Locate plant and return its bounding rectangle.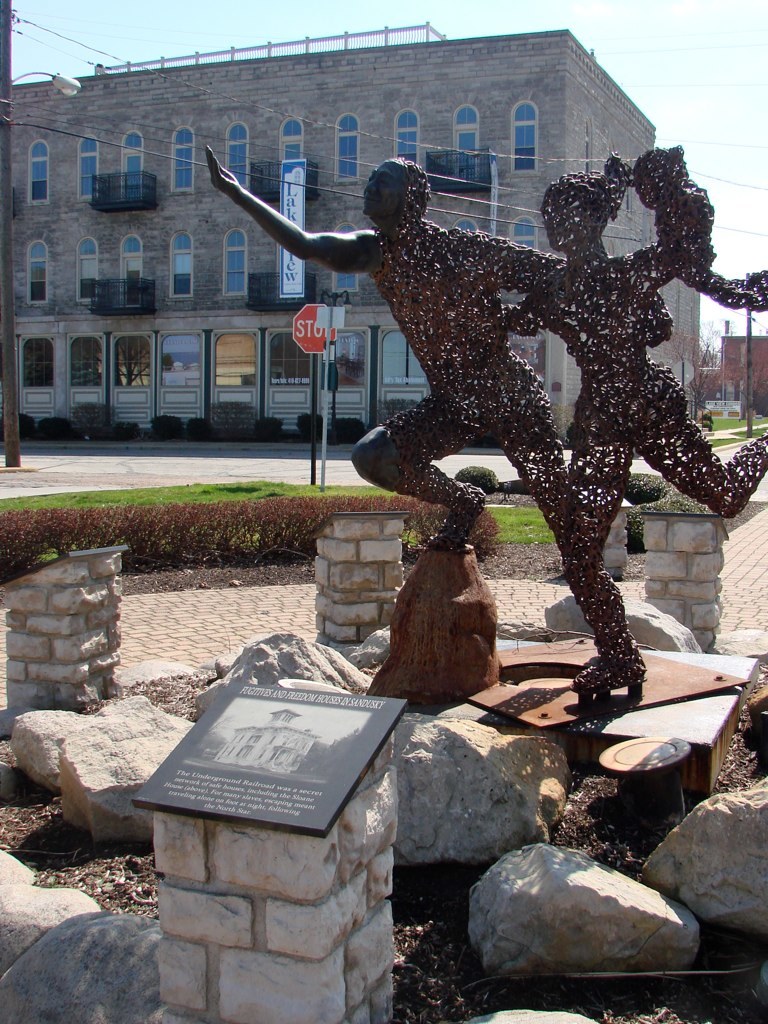
pyautogui.locateOnScreen(255, 411, 286, 438).
